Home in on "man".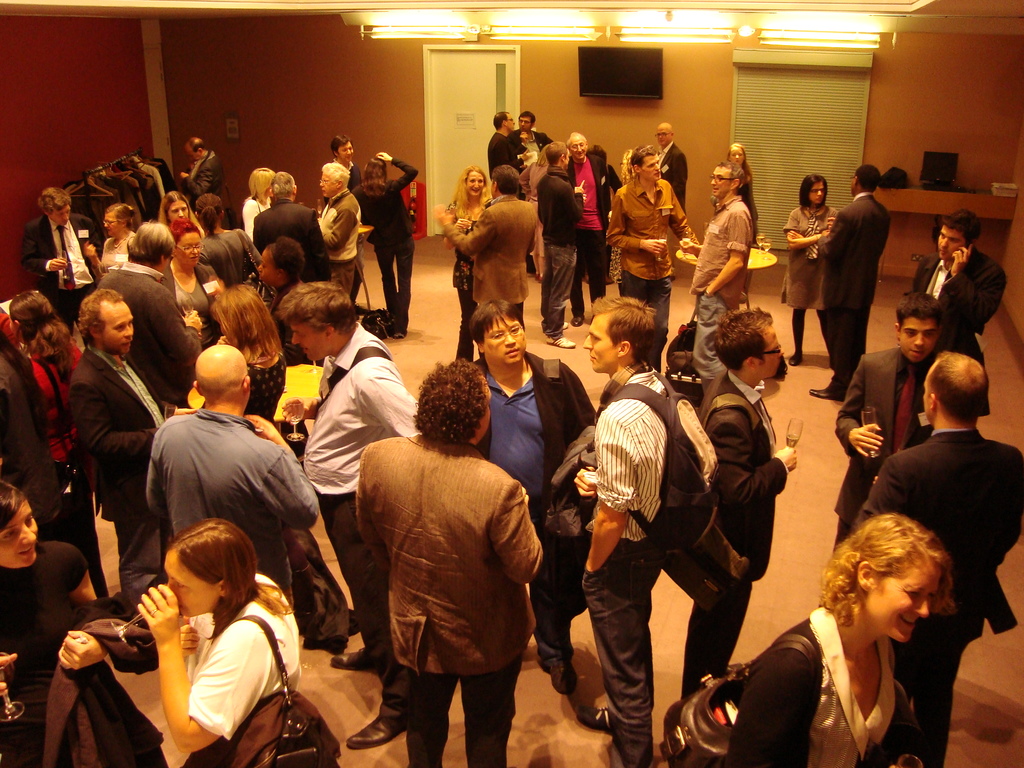
Homed in at [x1=356, y1=351, x2=555, y2=767].
